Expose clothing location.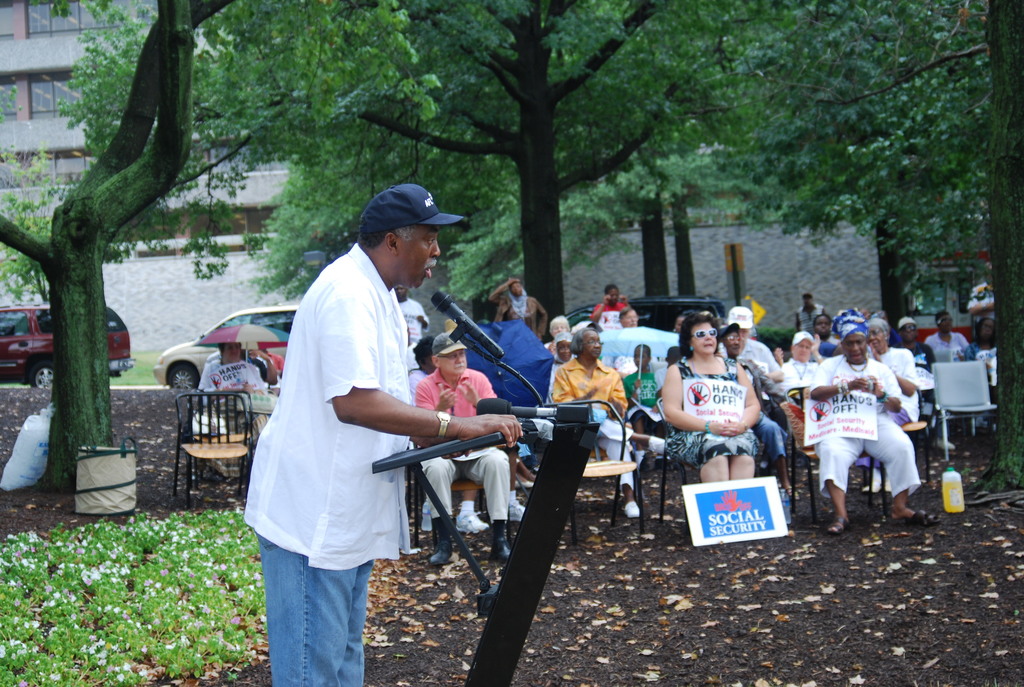
Exposed at bbox=(496, 290, 550, 337).
